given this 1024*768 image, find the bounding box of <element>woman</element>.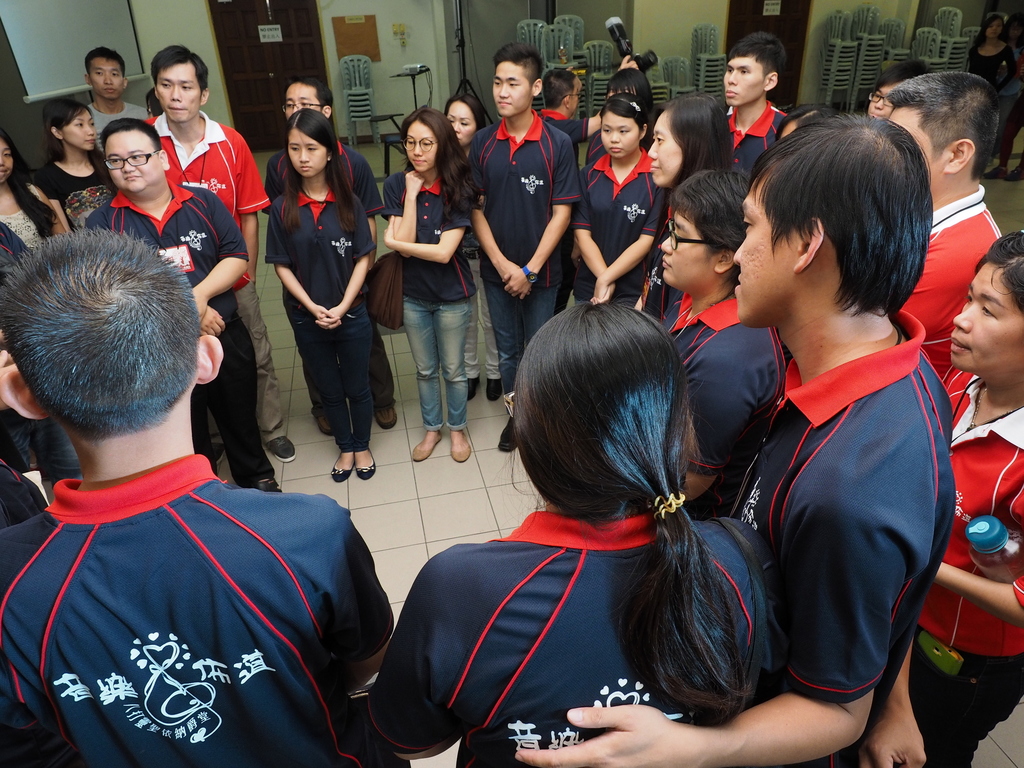
left=22, top=94, right=120, bottom=239.
